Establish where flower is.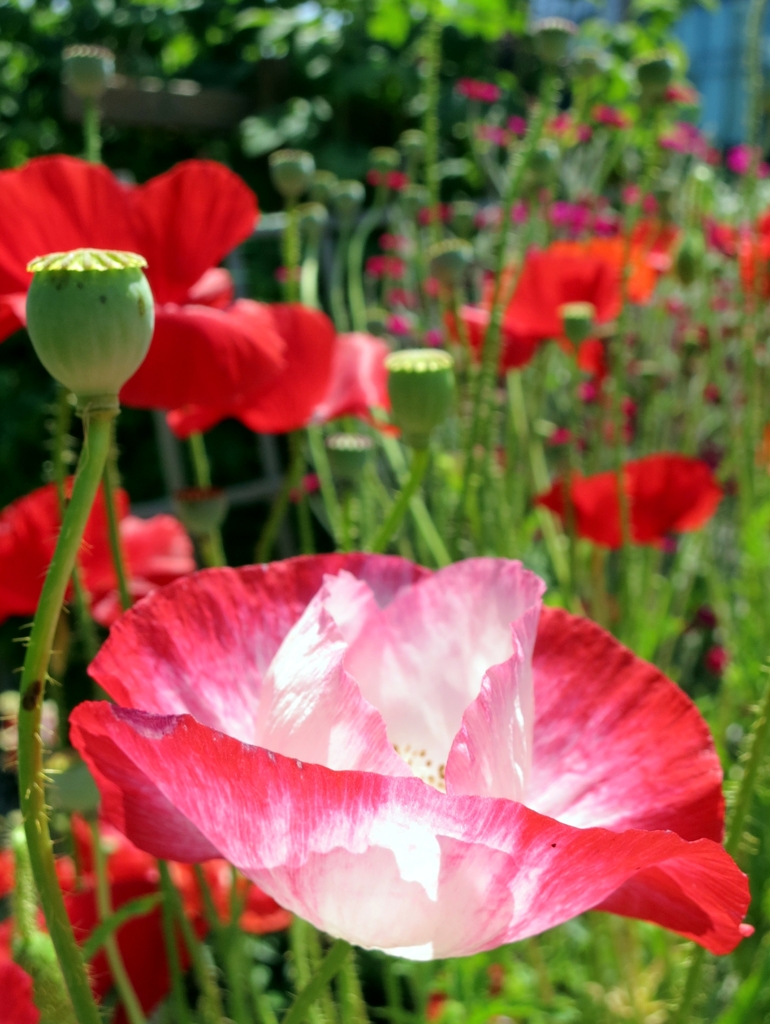
Established at bbox(581, 124, 590, 145).
